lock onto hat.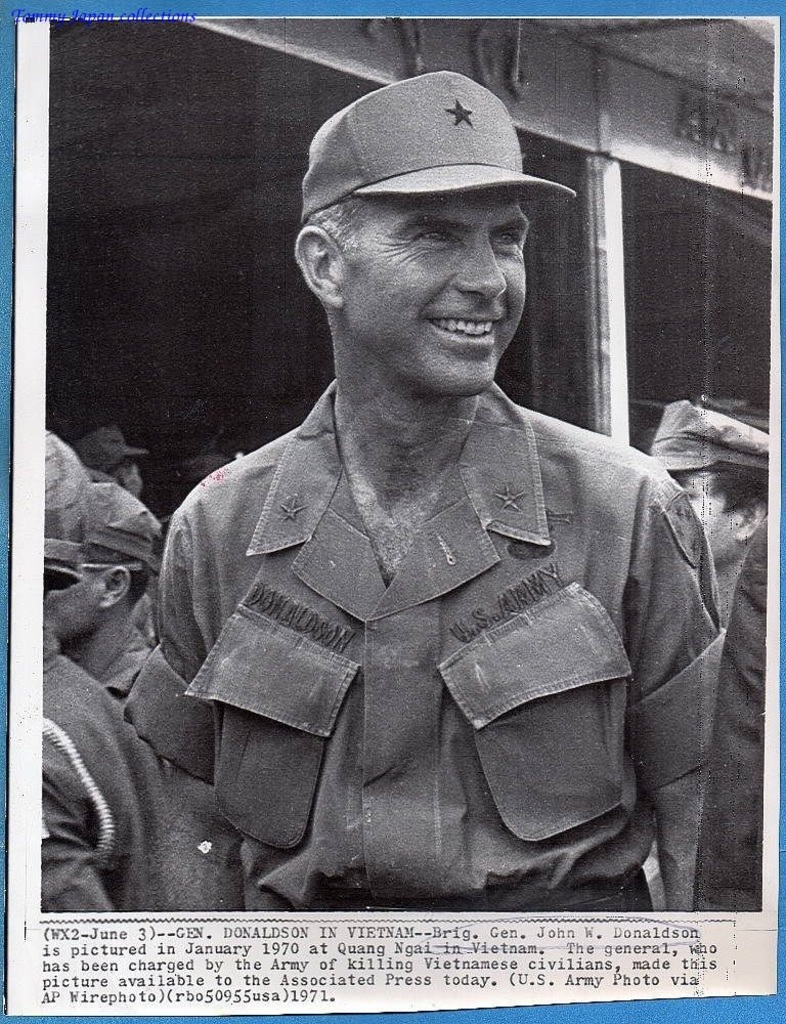
Locked: bbox=[643, 399, 772, 474].
